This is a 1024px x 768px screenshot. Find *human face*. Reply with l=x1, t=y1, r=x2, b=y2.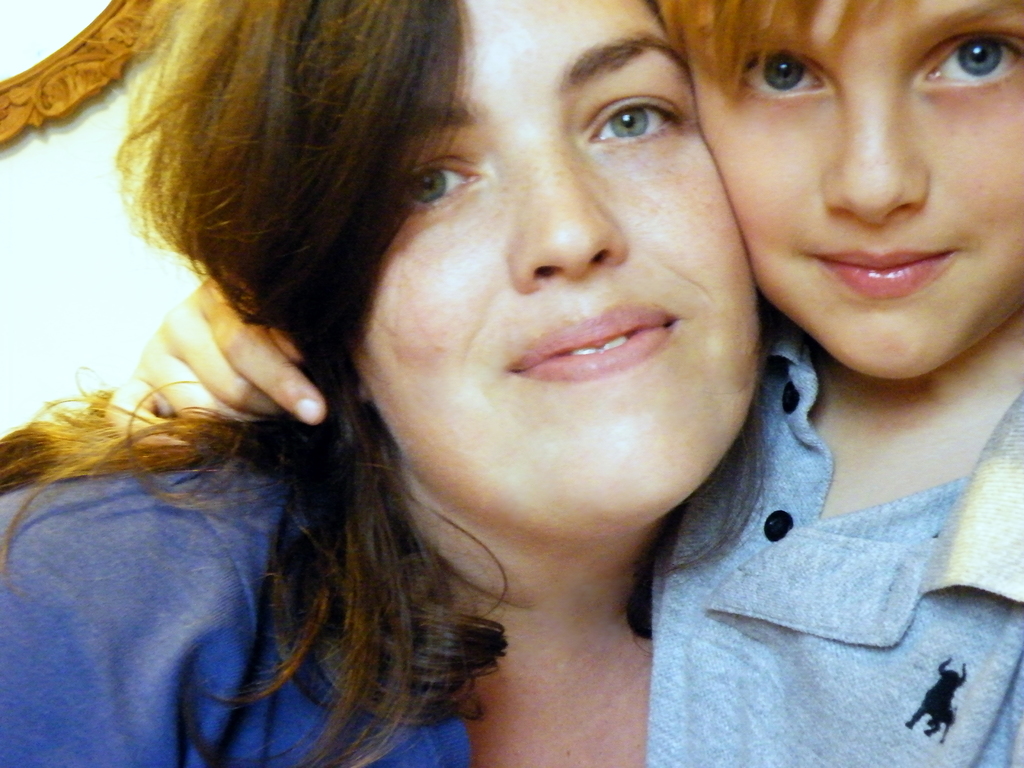
l=695, t=0, r=1023, b=379.
